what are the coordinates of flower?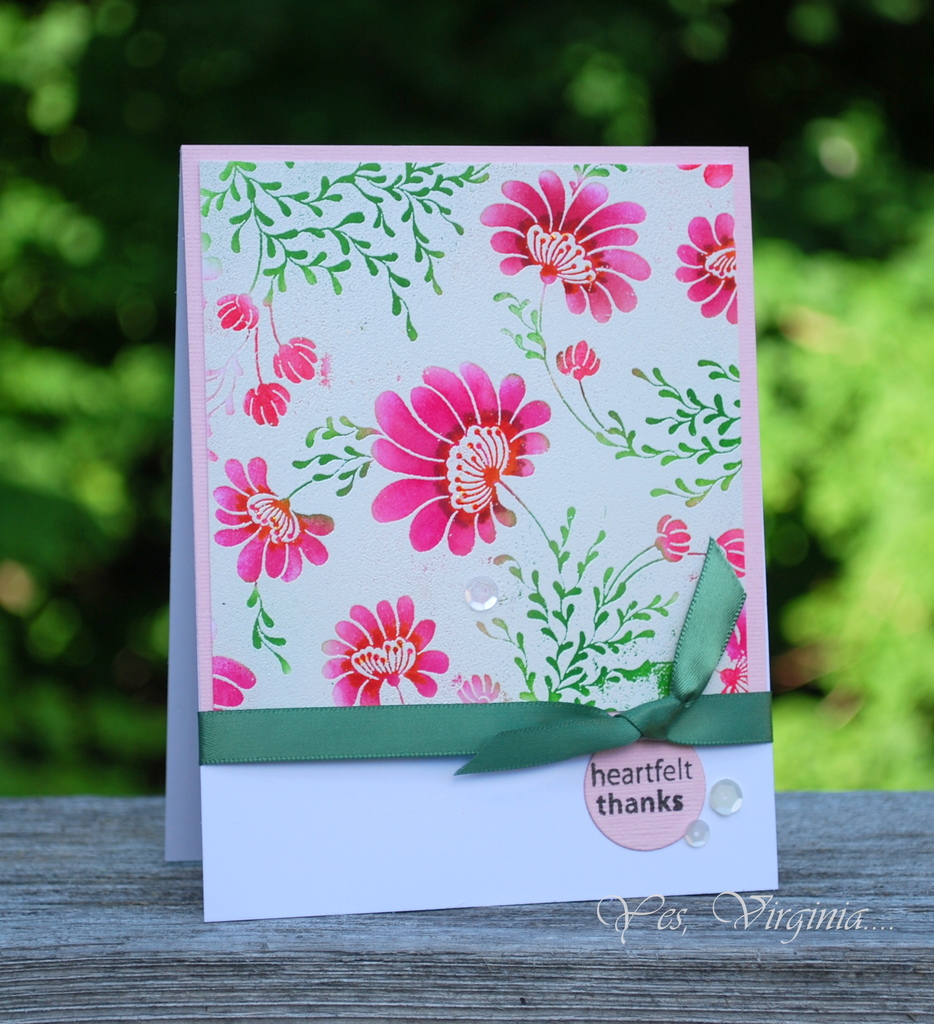
<bbox>453, 669, 505, 705</bbox>.
